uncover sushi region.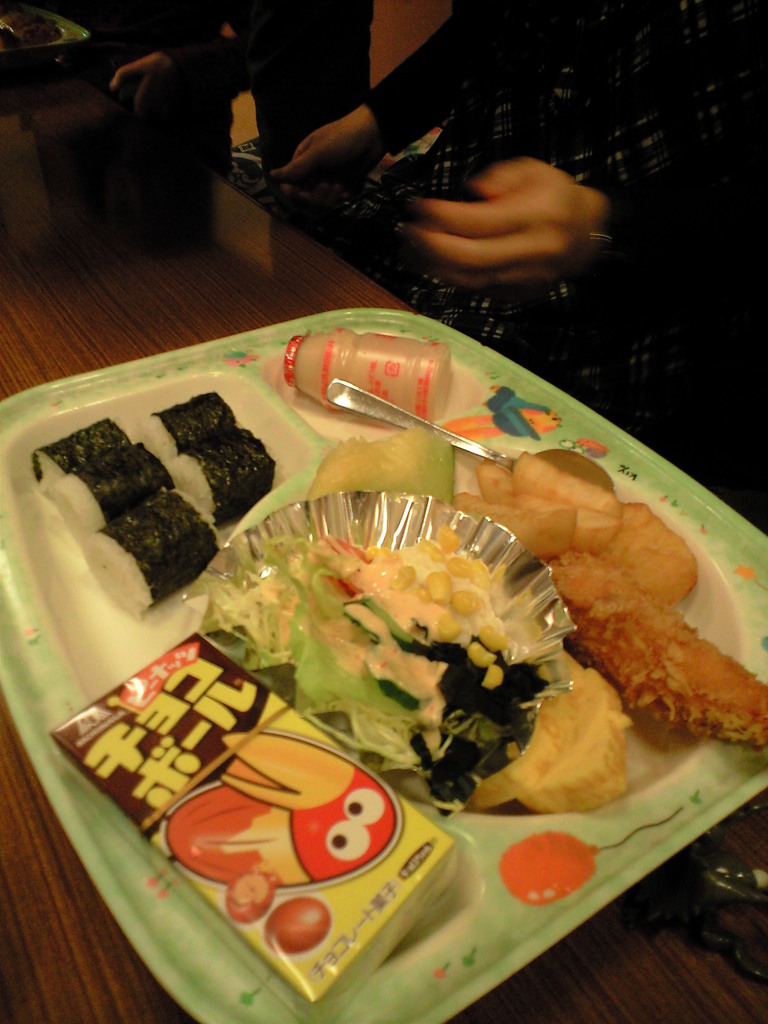
Uncovered: l=142, t=389, r=233, b=462.
